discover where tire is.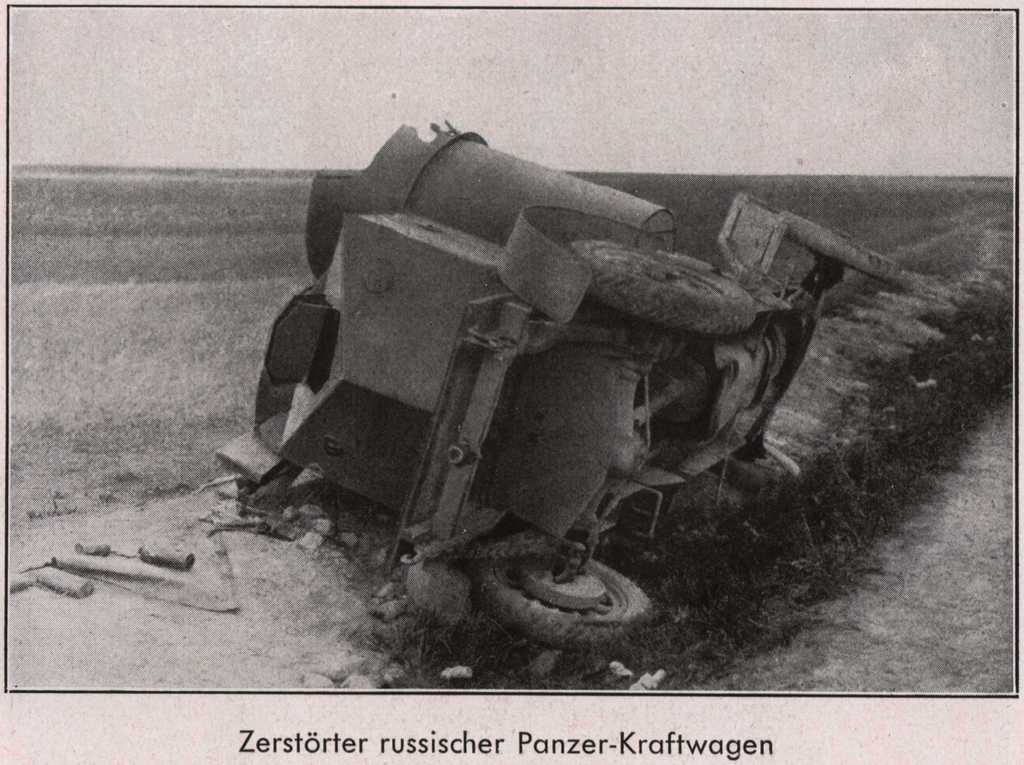
Discovered at [483,535,666,654].
